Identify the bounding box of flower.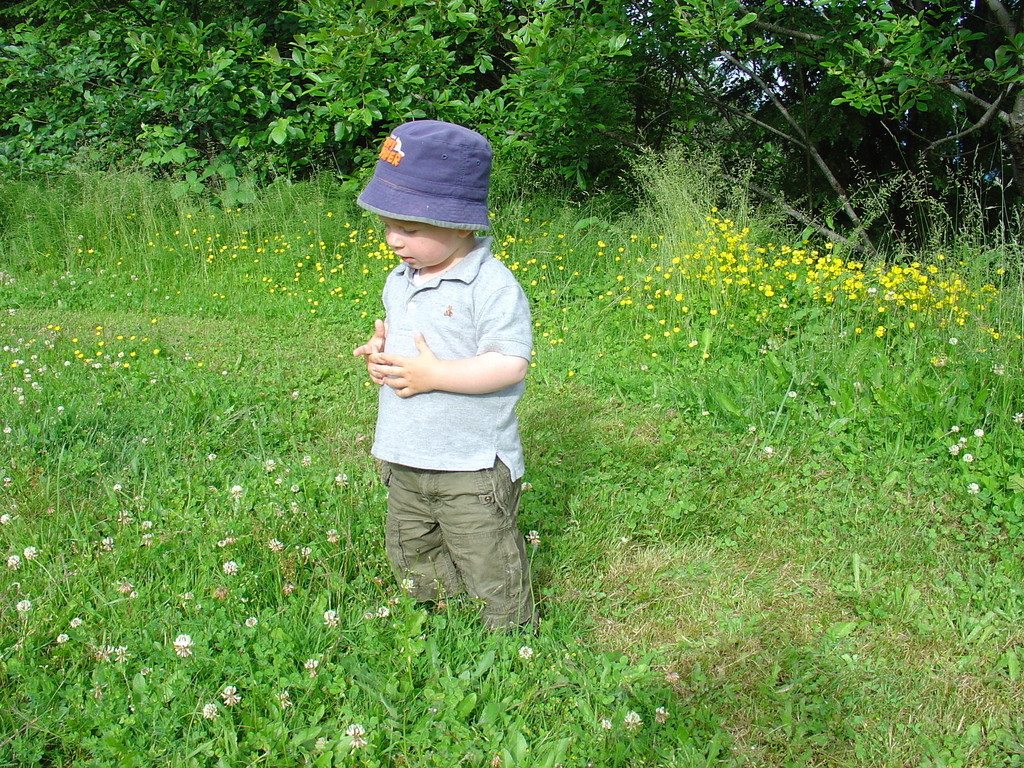
select_region(404, 576, 412, 591).
